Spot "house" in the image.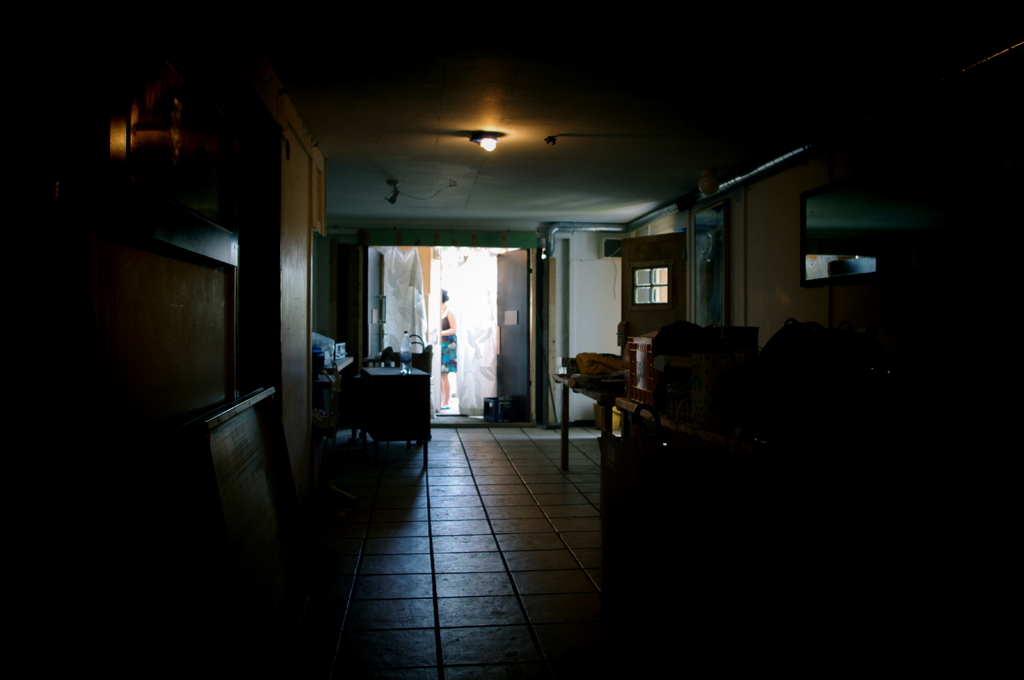
"house" found at <region>0, 0, 1023, 679</region>.
